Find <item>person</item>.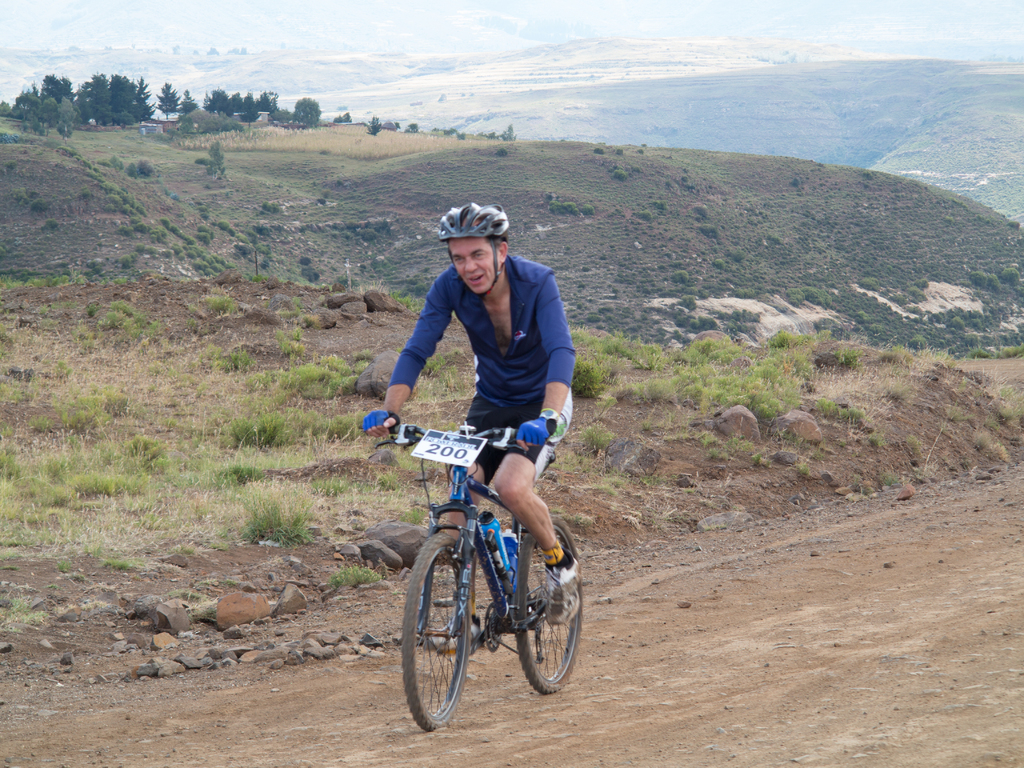
391/232/588/627.
